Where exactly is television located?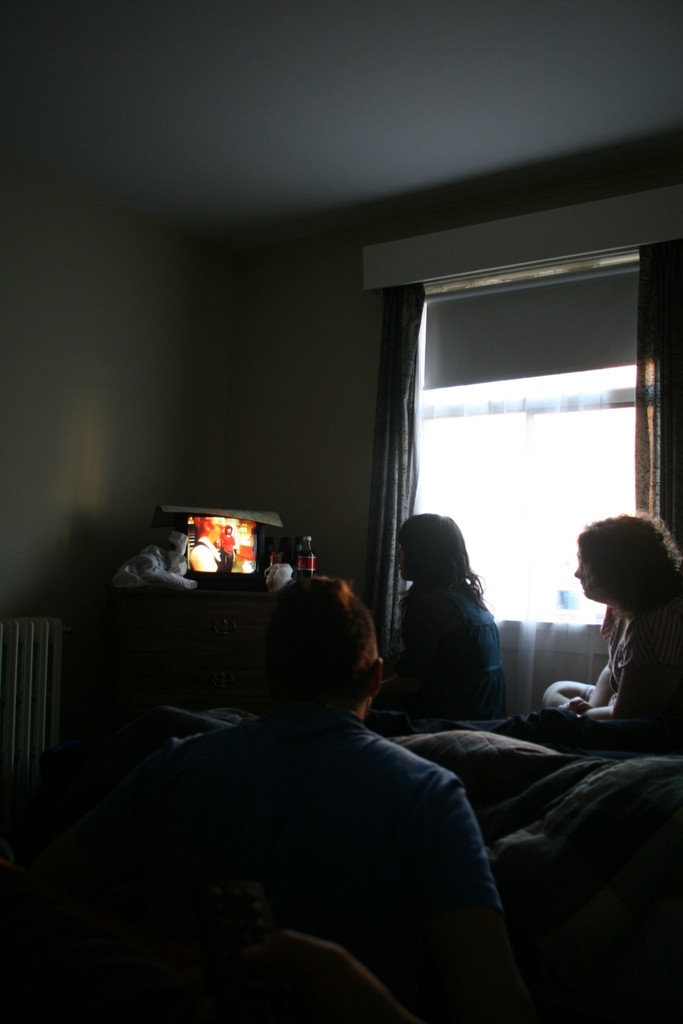
Its bounding box is 155 505 284 588.
